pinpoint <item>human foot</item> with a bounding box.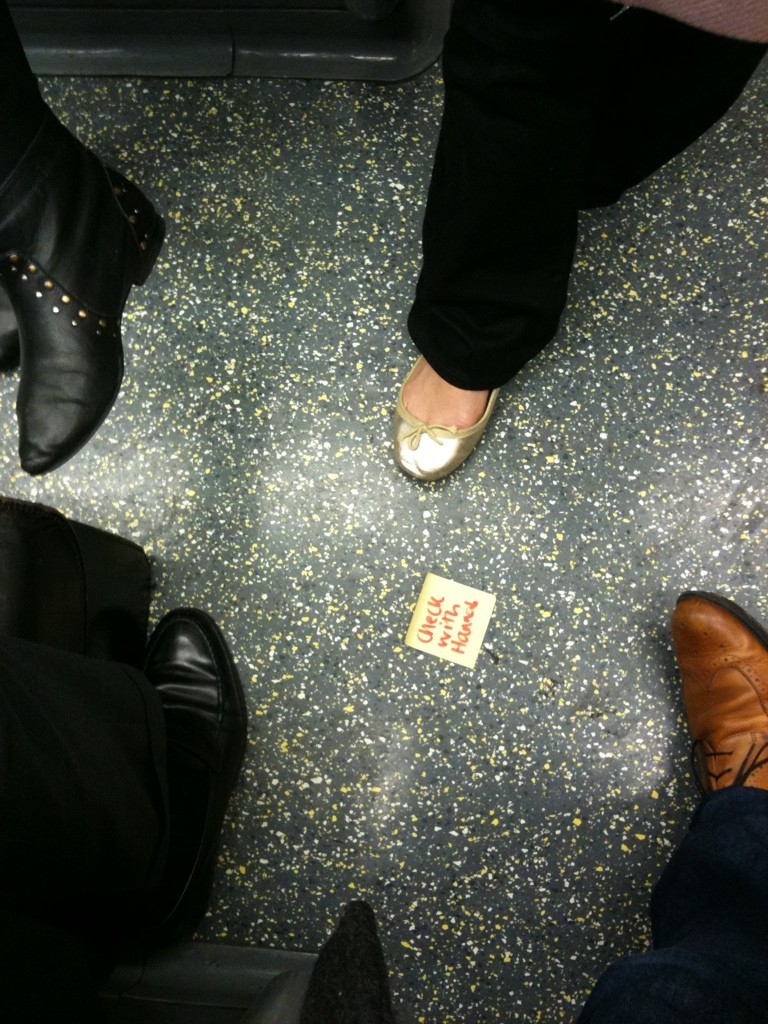
crop(120, 621, 248, 916).
